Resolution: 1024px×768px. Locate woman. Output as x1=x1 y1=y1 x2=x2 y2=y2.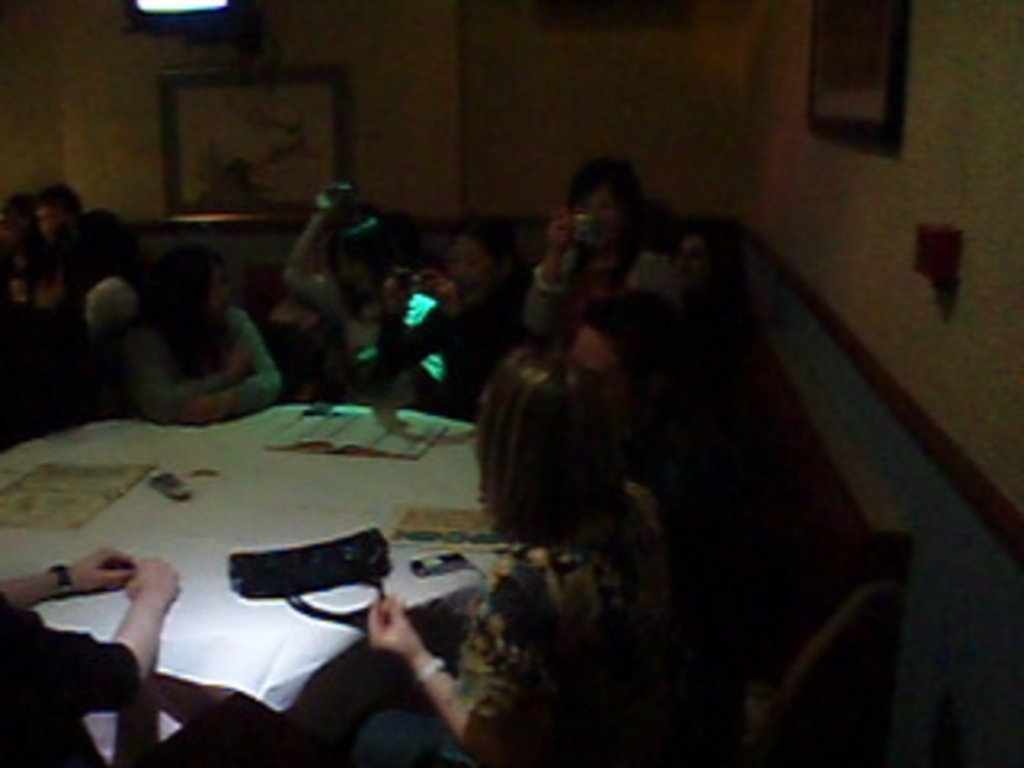
x1=106 y1=237 x2=288 y2=426.
